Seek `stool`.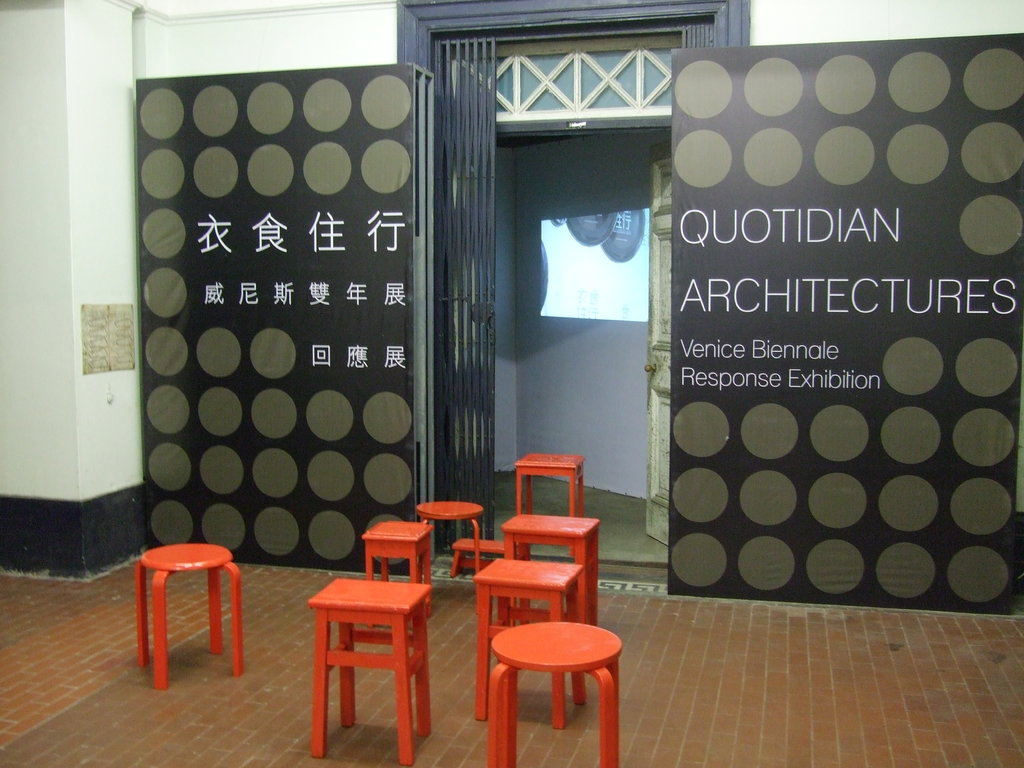
bbox=(413, 499, 483, 575).
